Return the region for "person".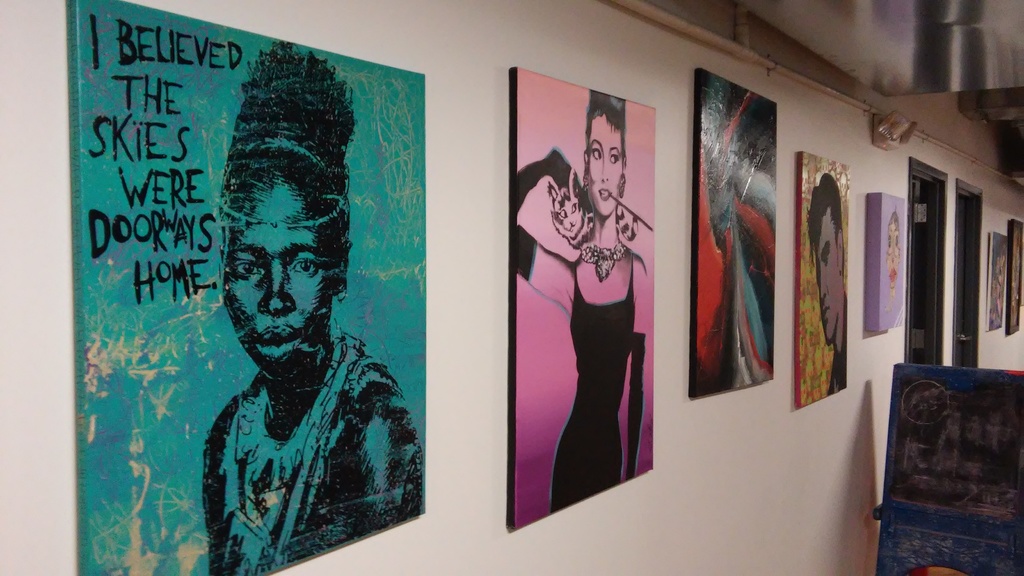
region(510, 87, 644, 513).
